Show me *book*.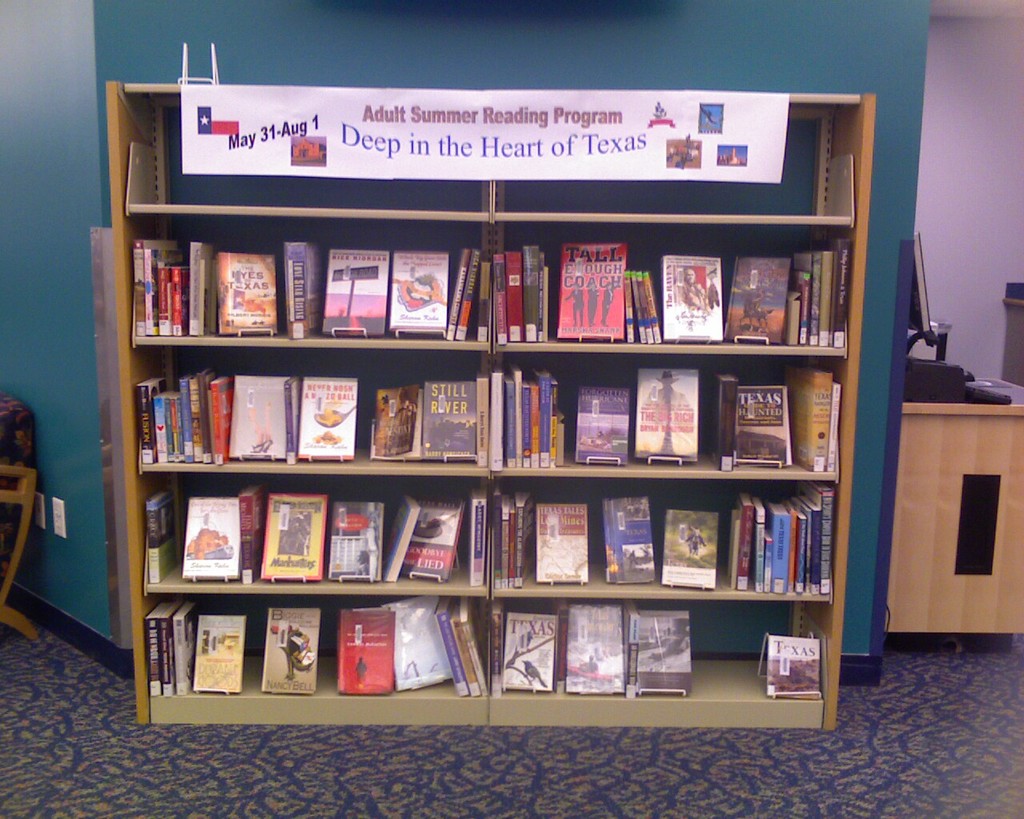
*book* is here: 596, 497, 658, 584.
